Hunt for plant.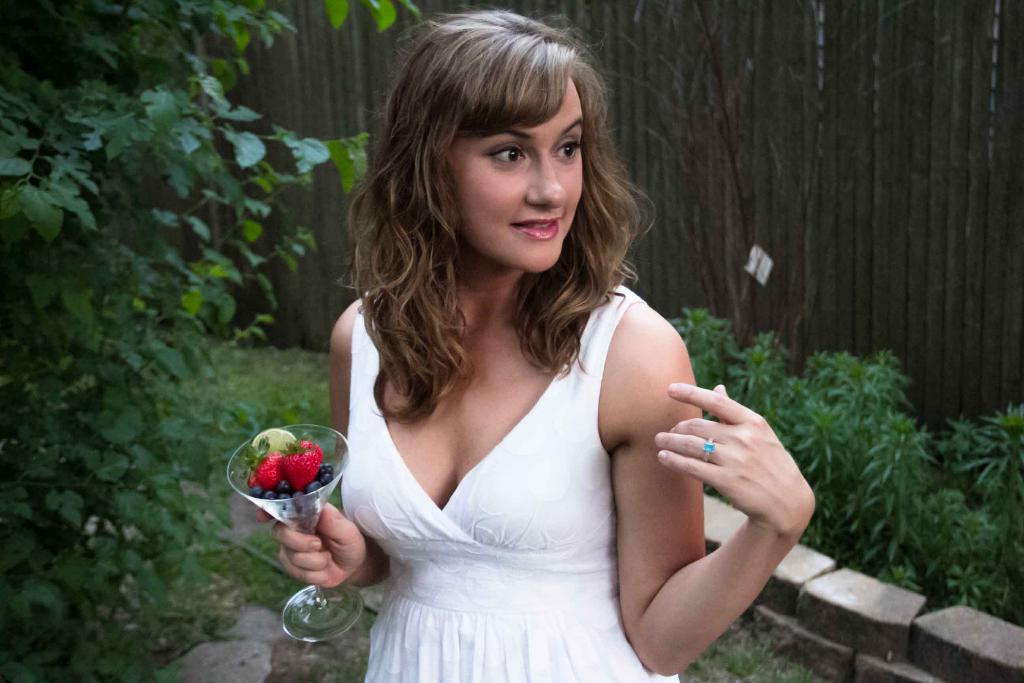
Hunted down at {"x1": 848, "y1": 343, "x2": 924, "y2": 574}.
